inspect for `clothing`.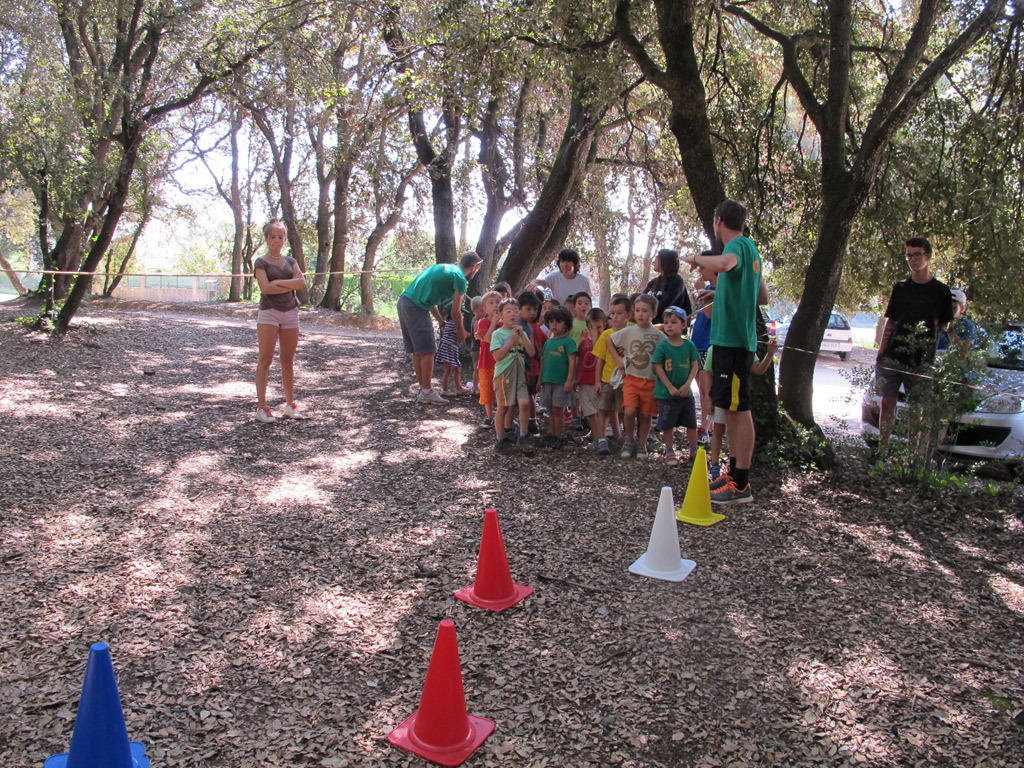
Inspection: l=960, t=292, r=978, b=353.
